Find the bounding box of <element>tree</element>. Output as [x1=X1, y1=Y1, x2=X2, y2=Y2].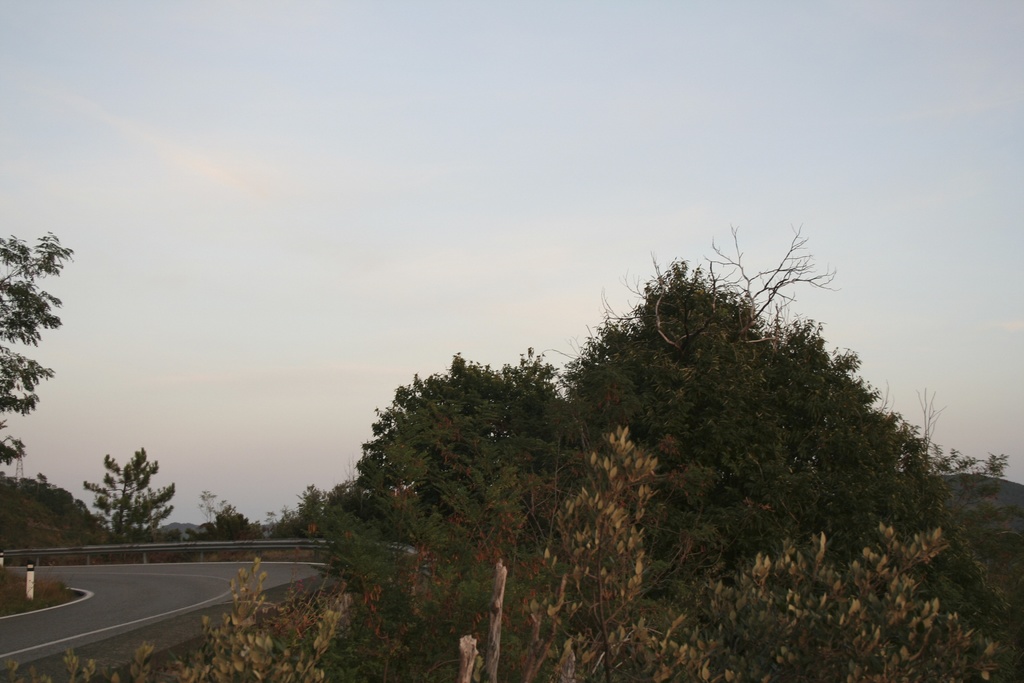
[x1=200, y1=483, x2=220, y2=520].
